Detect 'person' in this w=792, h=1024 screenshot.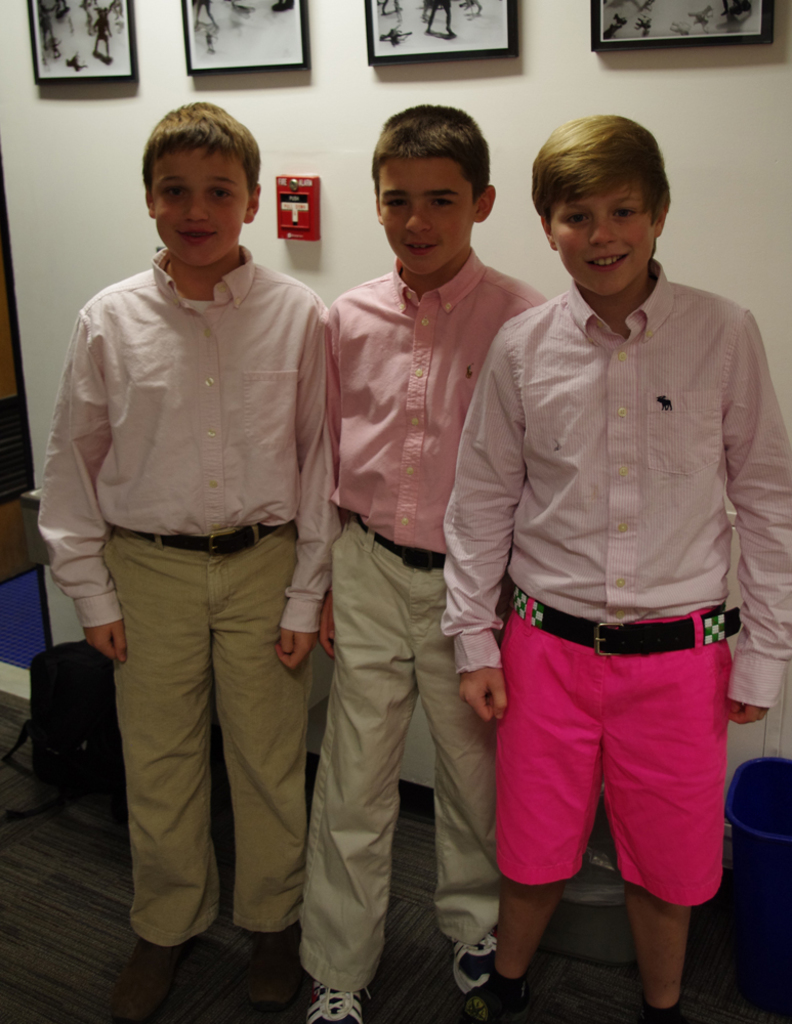
Detection: crop(301, 100, 542, 1023).
